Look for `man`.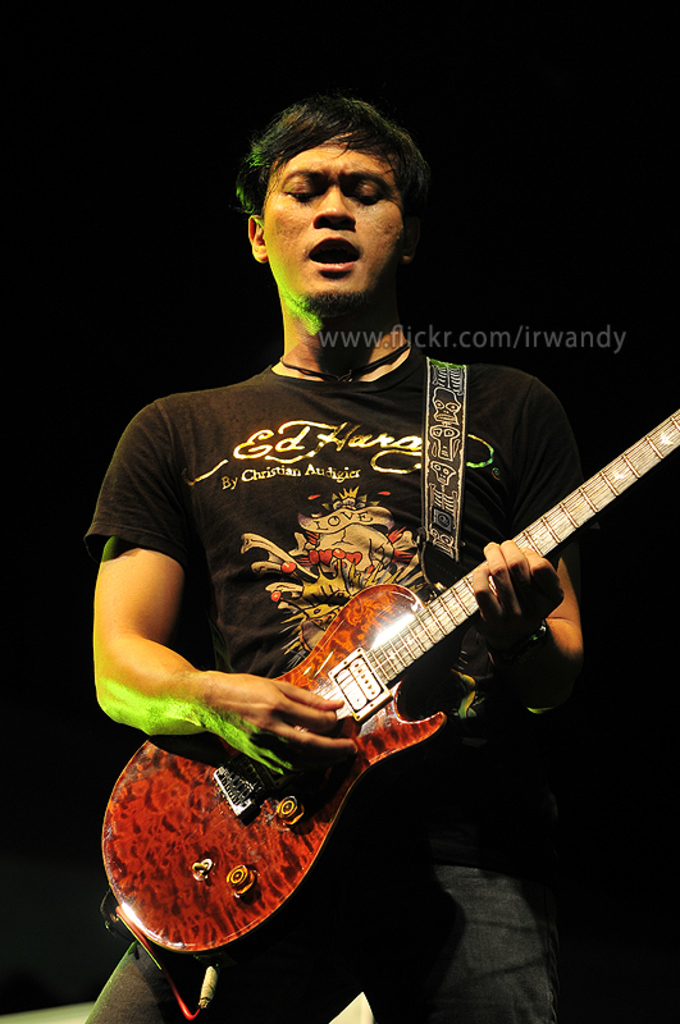
Found: x1=46, y1=73, x2=672, y2=1023.
